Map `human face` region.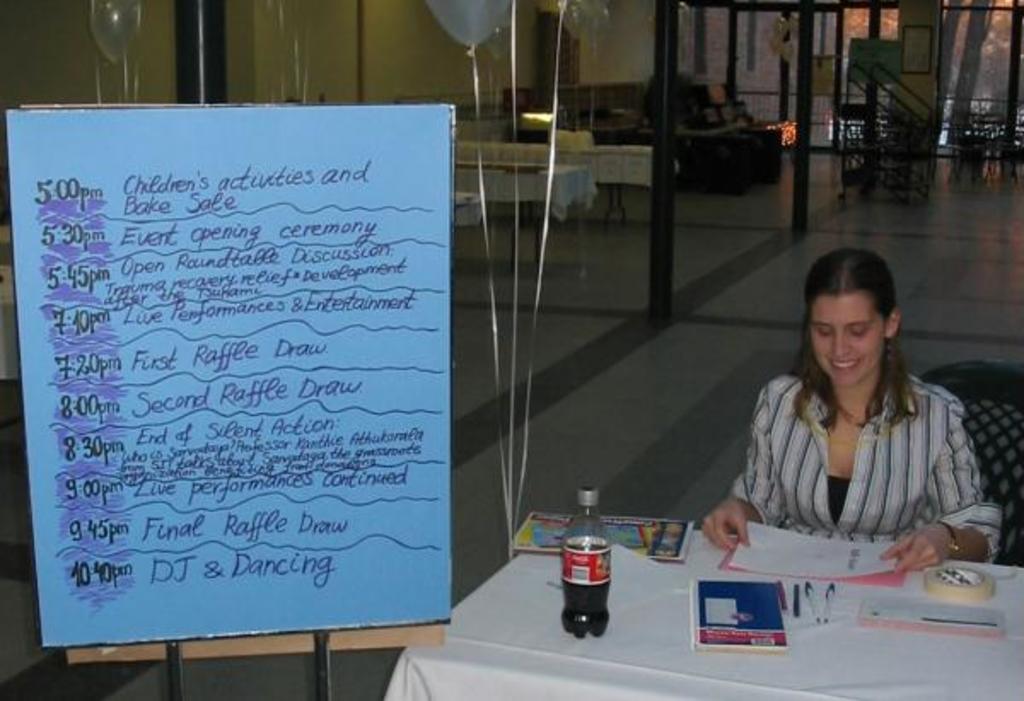
Mapped to 802,287,886,394.
